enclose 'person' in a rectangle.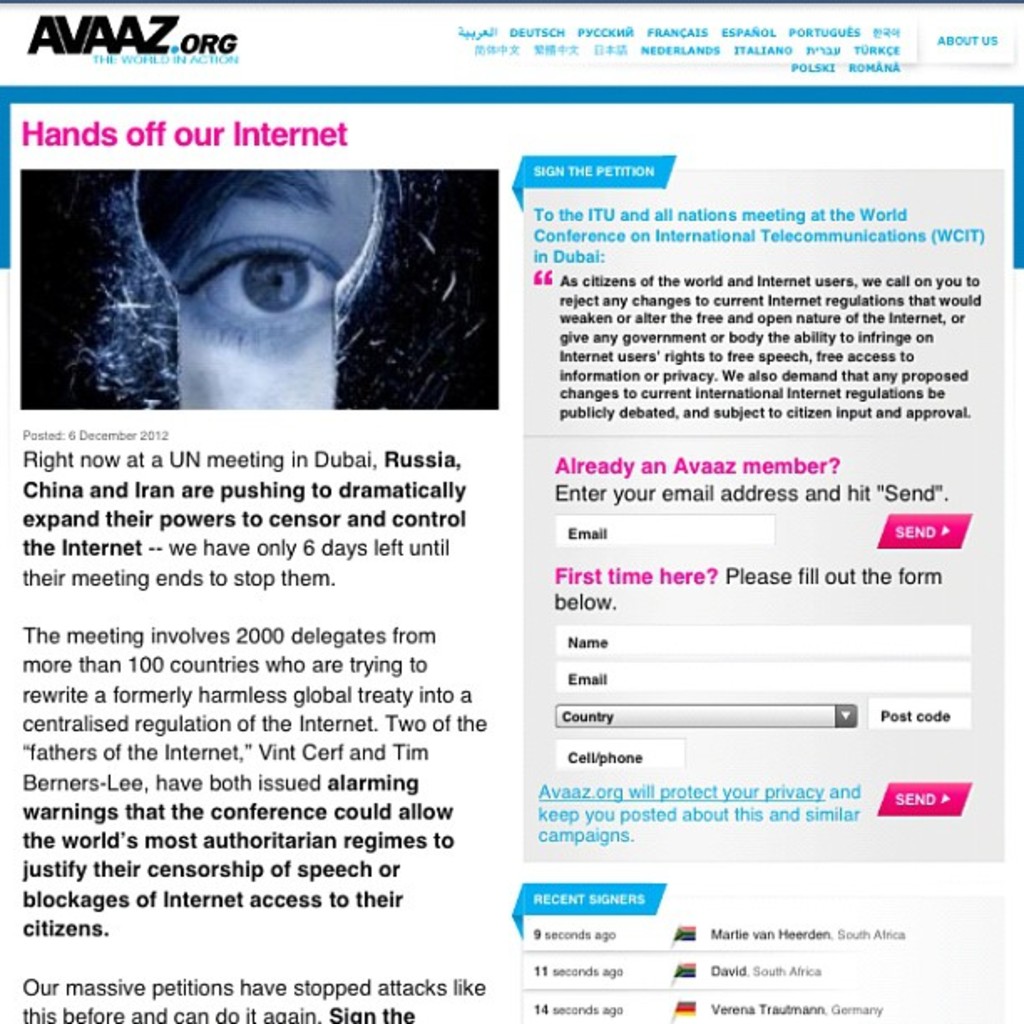
select_region(67, 161, 489, 407).
